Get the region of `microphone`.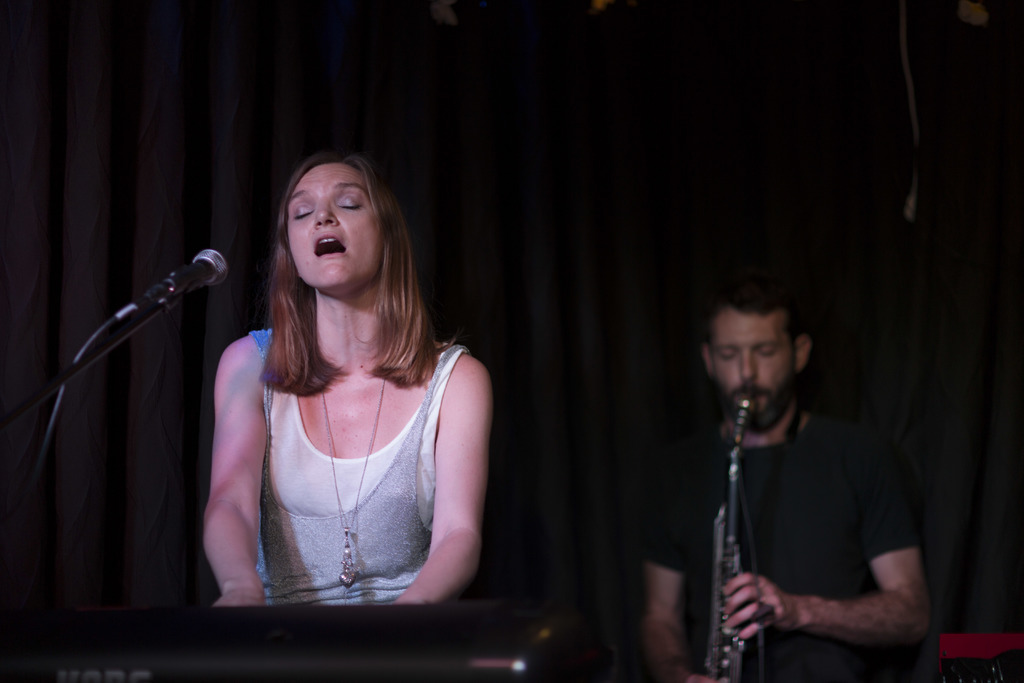
(124, 241, 231, 323).
